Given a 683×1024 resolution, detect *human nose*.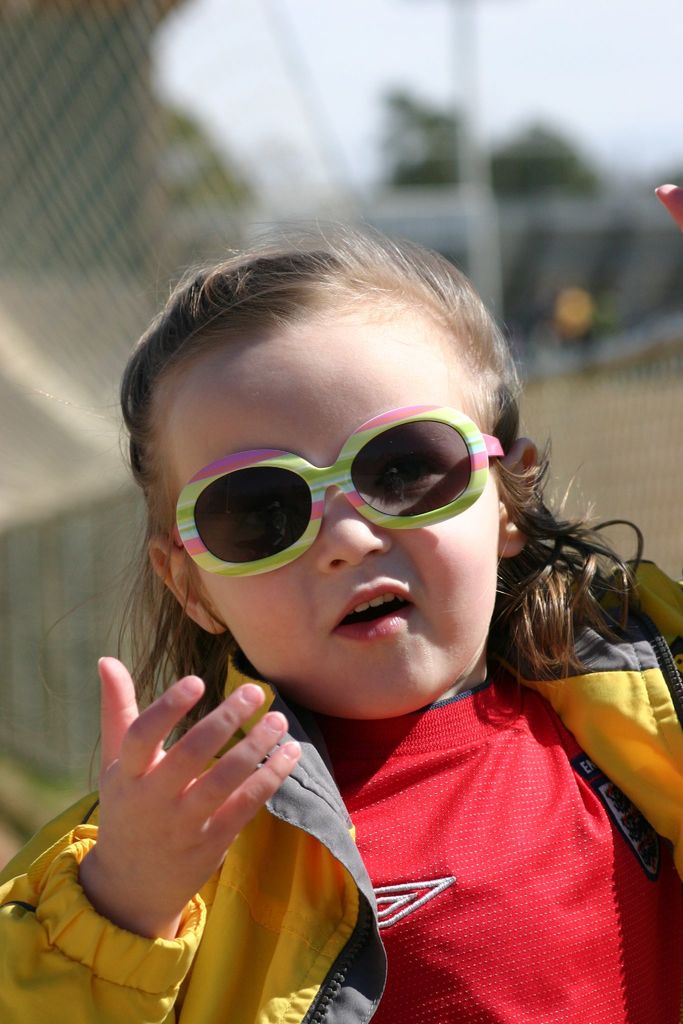
[315,476,400,574].
